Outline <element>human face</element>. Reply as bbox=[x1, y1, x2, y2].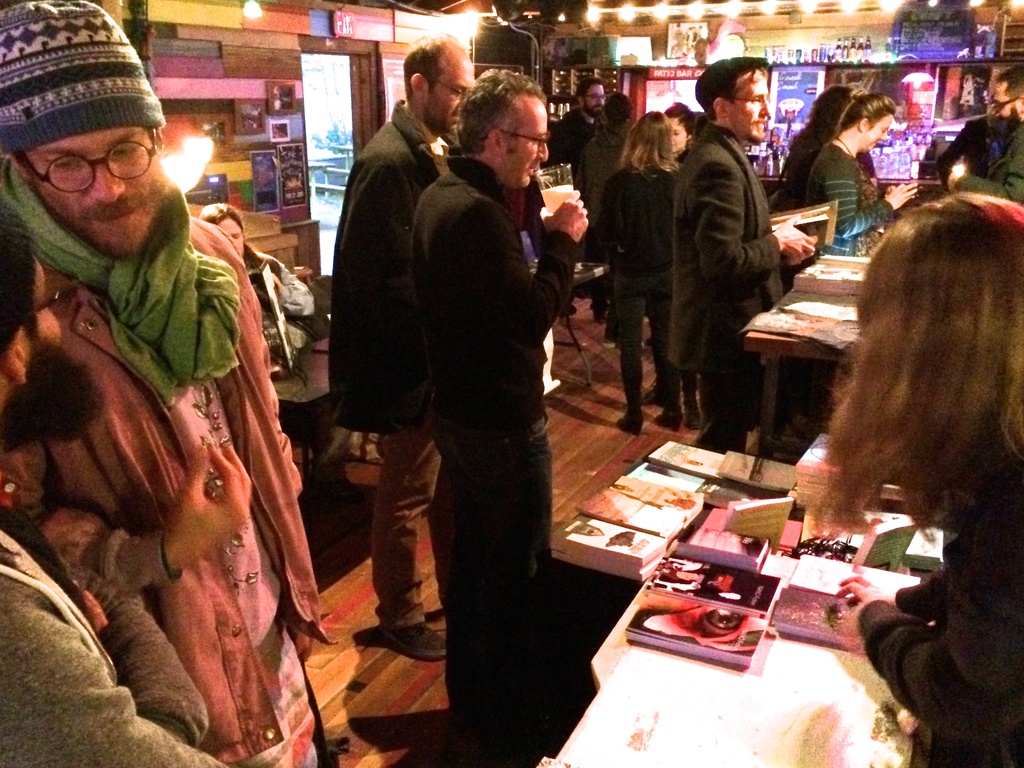
bbox=[214, 214, 246, 259].
